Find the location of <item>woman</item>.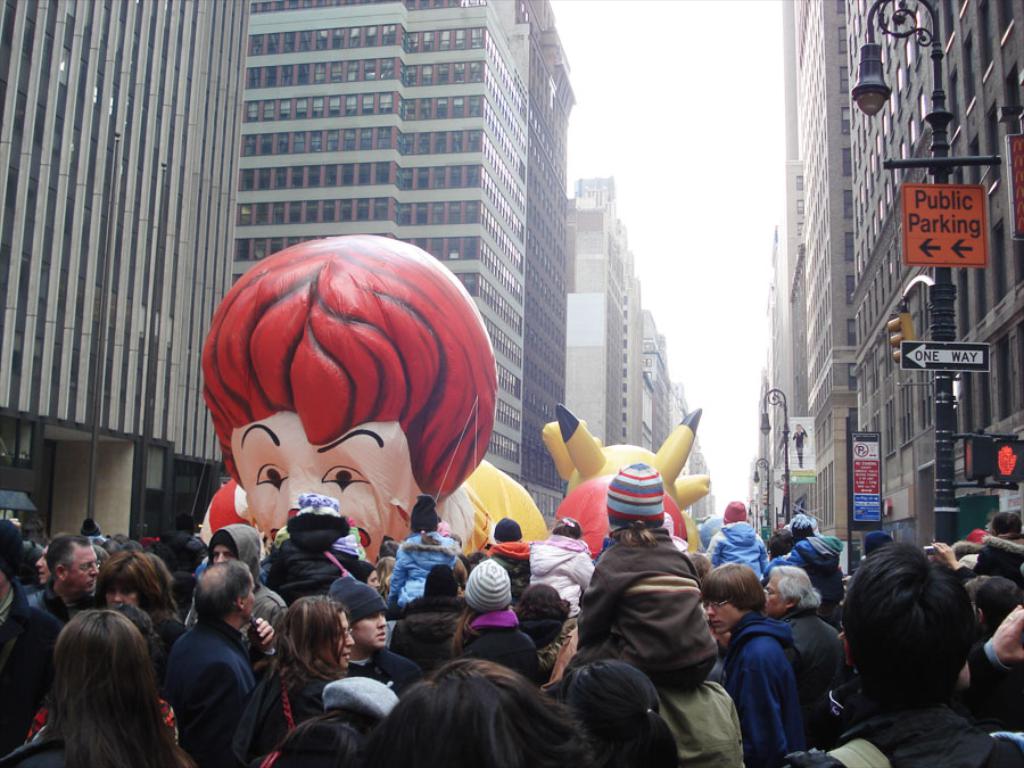
Location: 3,614,206,767.
